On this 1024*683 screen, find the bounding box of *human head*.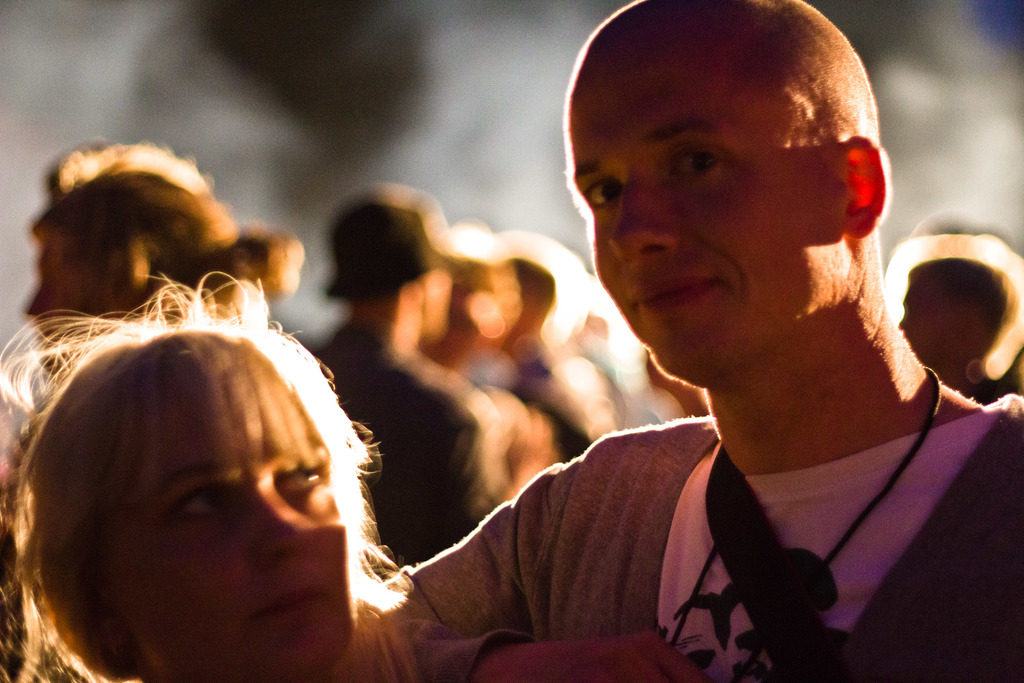
Bounding box: [left=895, top=257, right=1018, bottom=372].
